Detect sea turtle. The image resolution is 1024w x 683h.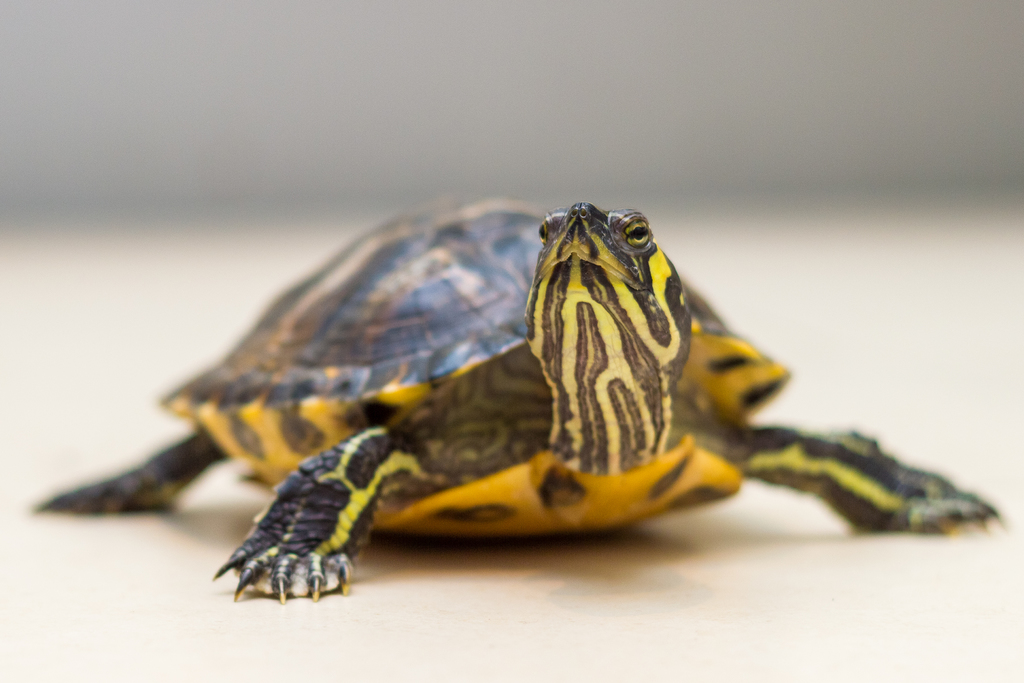
(24,183,1007,607).
